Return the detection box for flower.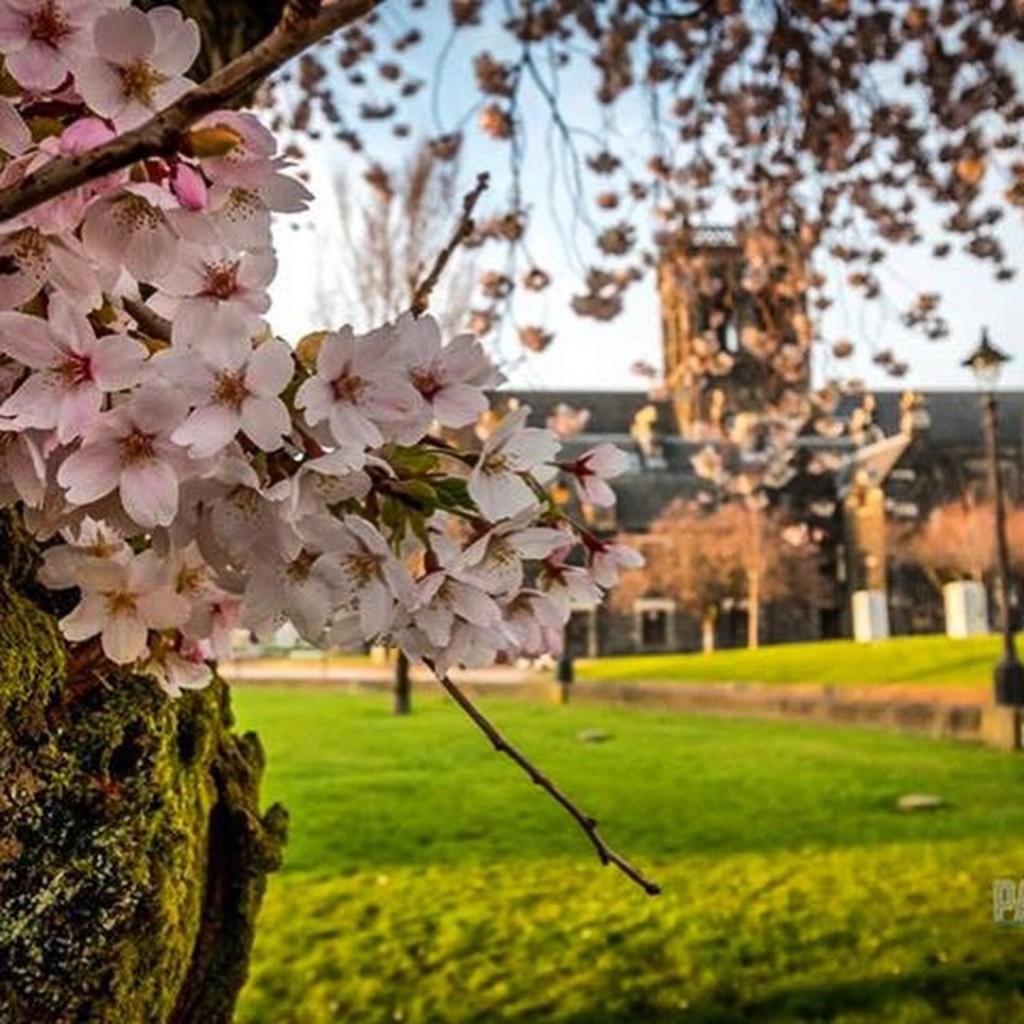
(72, 10, 202, 131).
